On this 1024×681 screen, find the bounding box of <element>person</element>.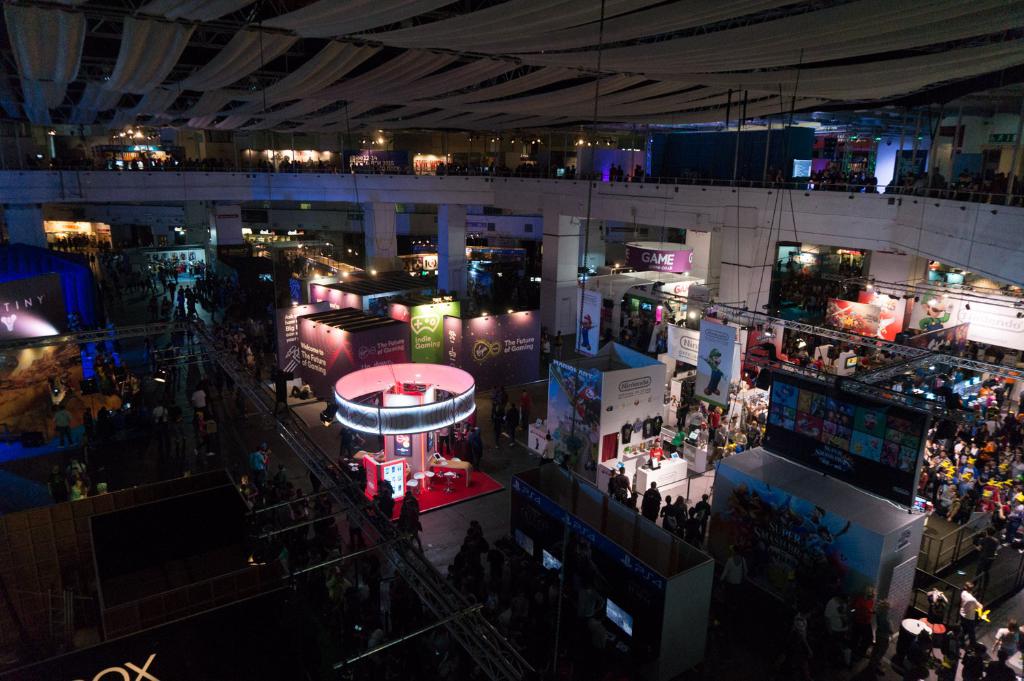
Bounding box: box(145, 398, 173, 445).
